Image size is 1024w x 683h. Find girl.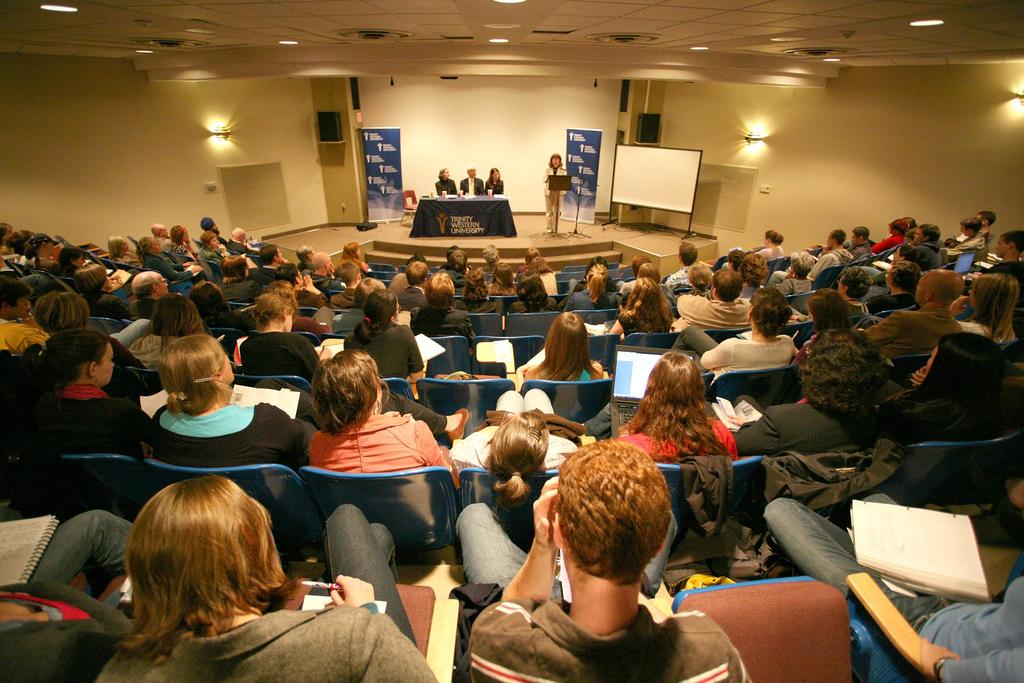
[x1=452, y1=381, x2=600, y2=513].
